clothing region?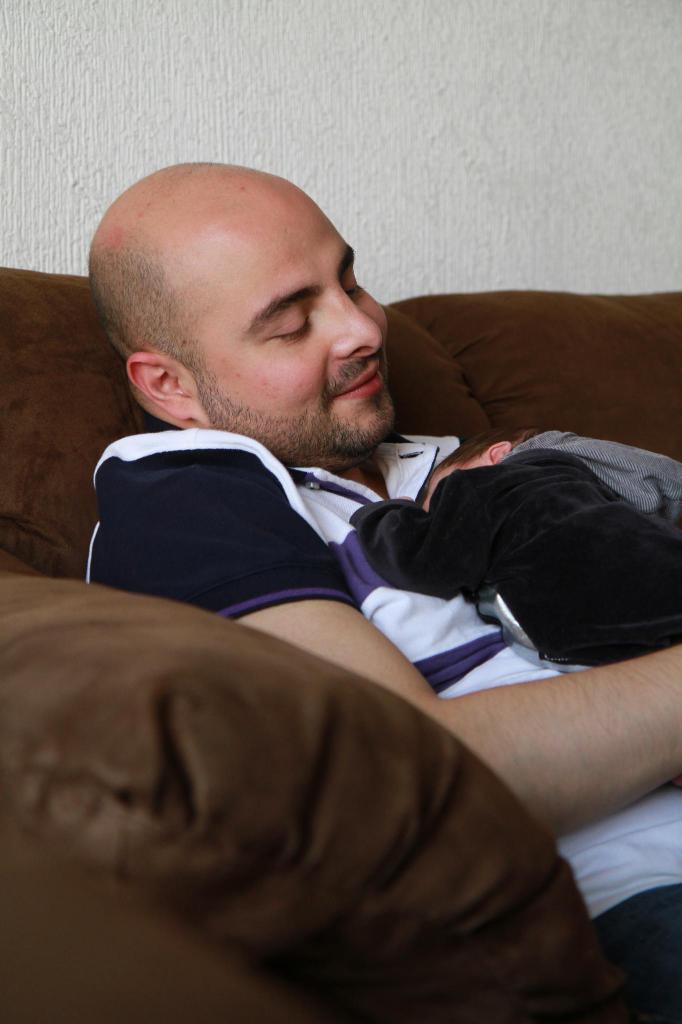
[x1=77, y1=417, x2=681, y2=1023]
